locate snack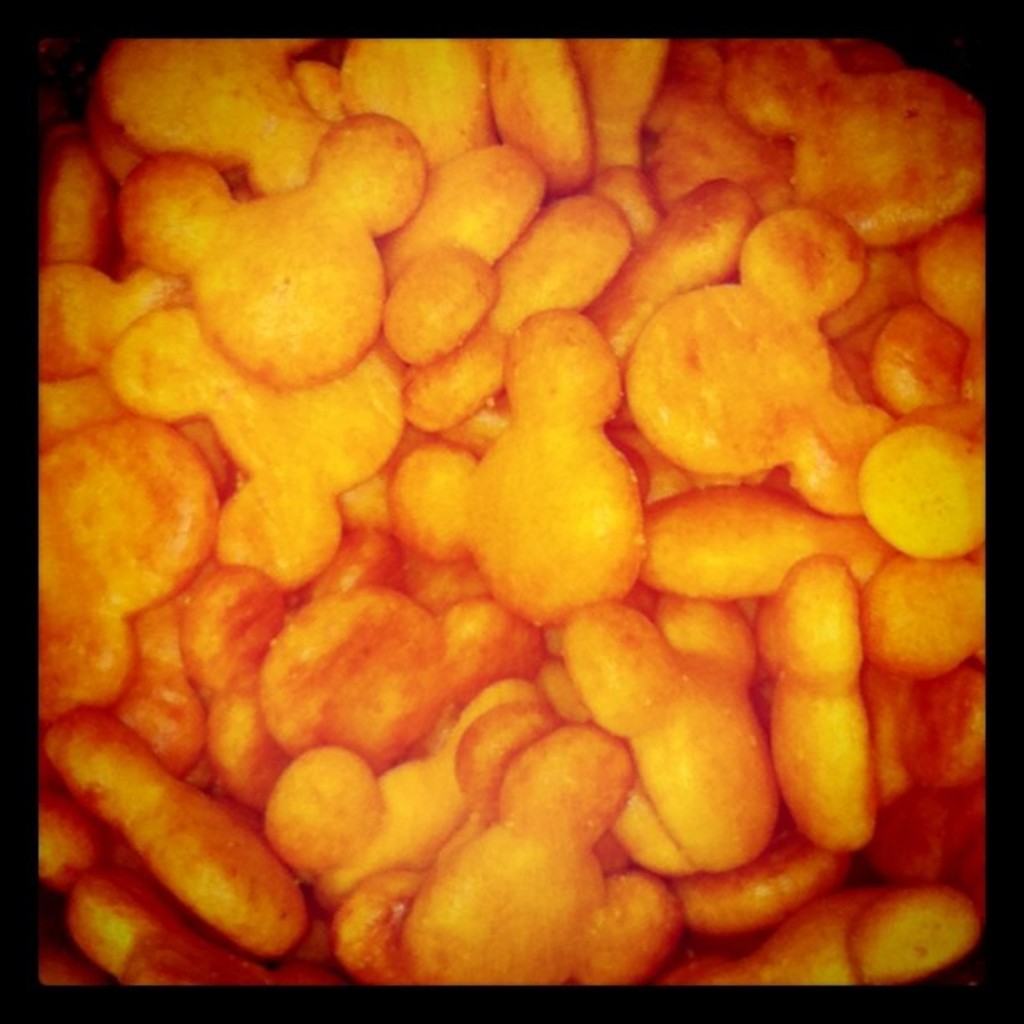
(left=30, top=79, right=977, bottom=929)
